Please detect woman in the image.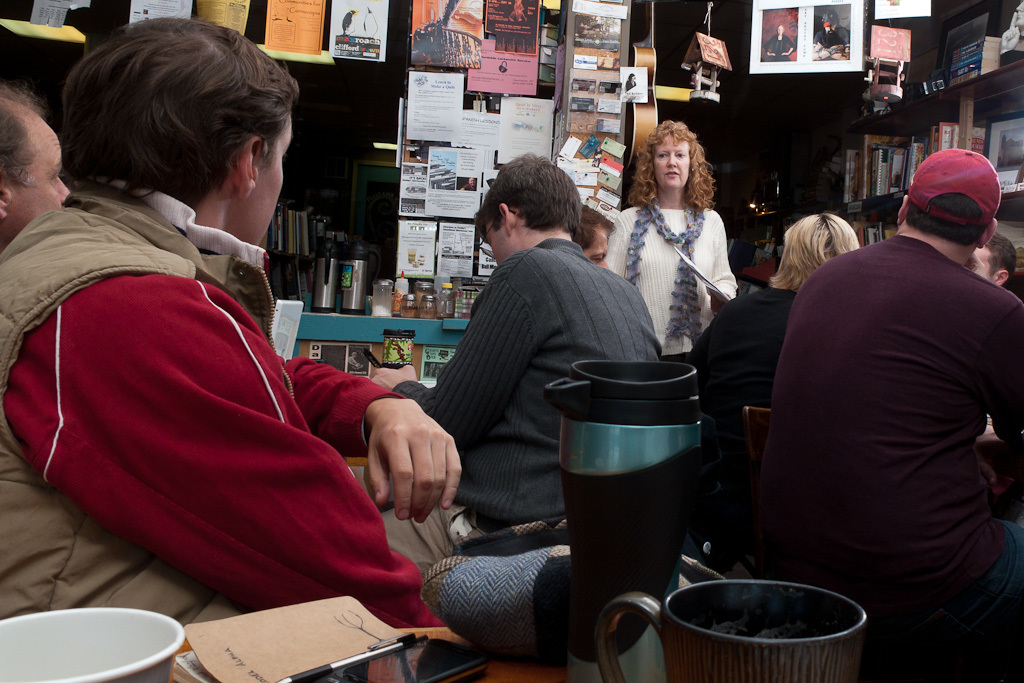
(left=691, top=213, right=861, bottom=443).
